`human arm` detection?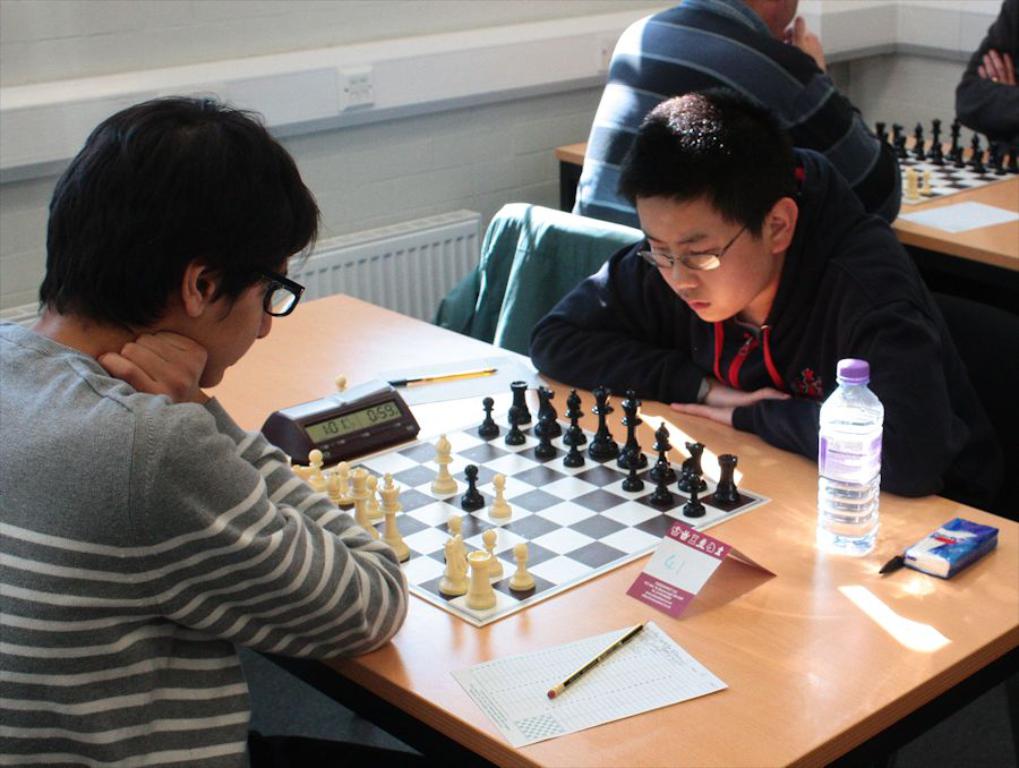
select_region(951, 0, 1018, 155)
